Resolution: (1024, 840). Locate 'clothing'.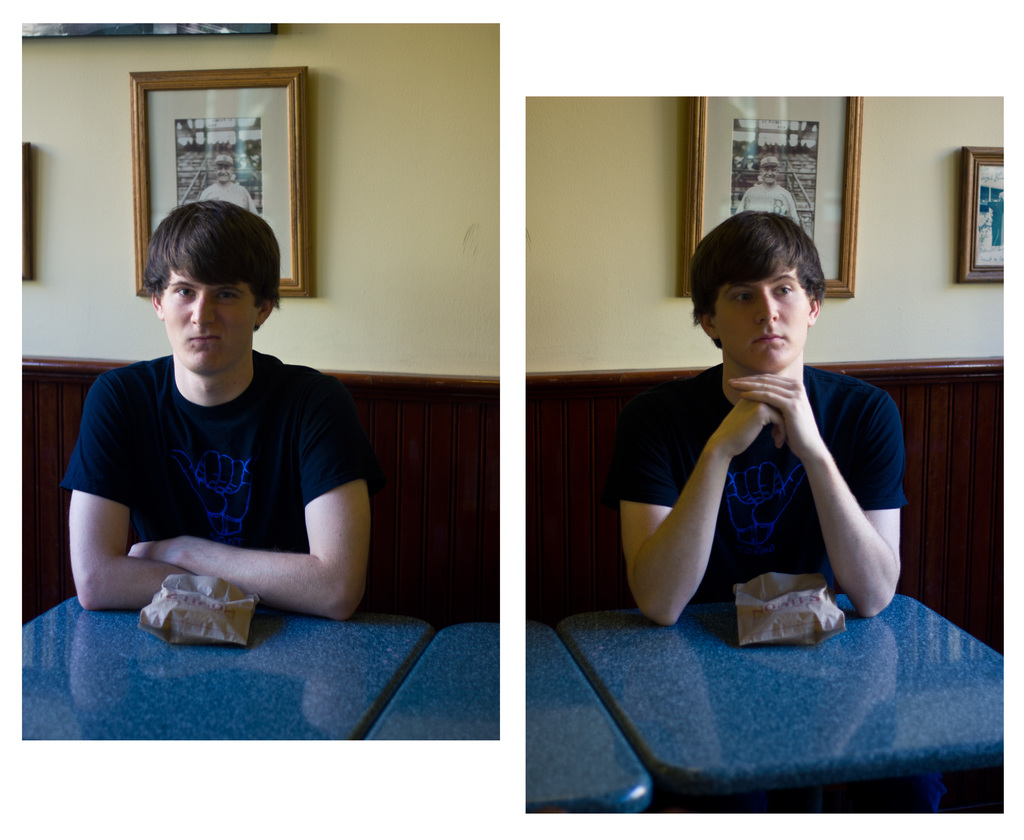
x1=59 y1=353 x2=370 y2=554.
